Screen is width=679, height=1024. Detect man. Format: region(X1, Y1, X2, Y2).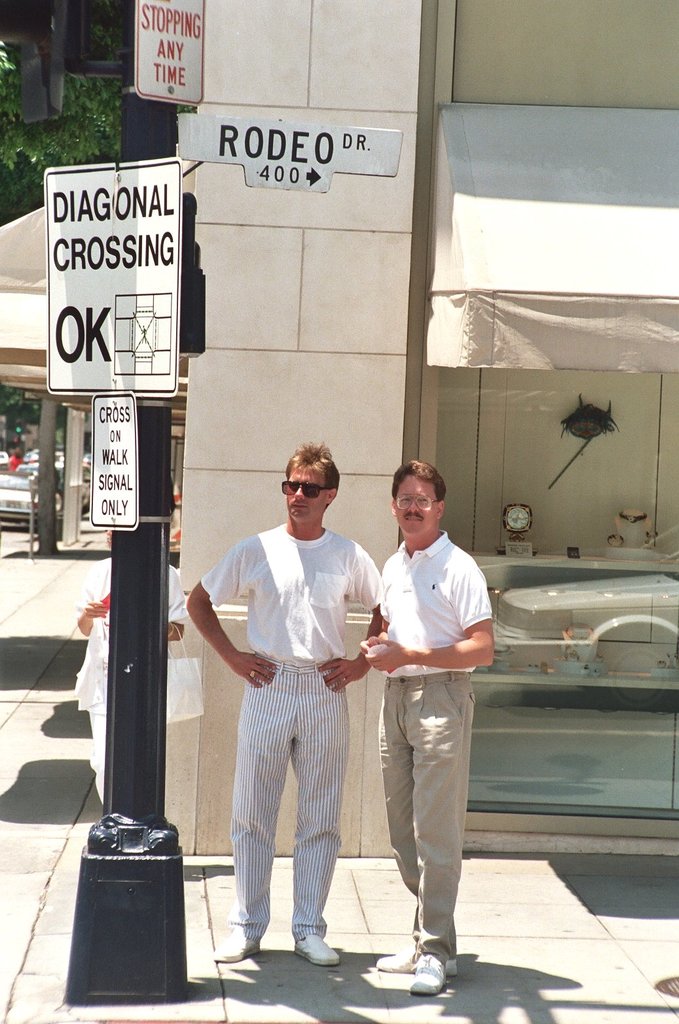
region(76, 521, 185, 806).
